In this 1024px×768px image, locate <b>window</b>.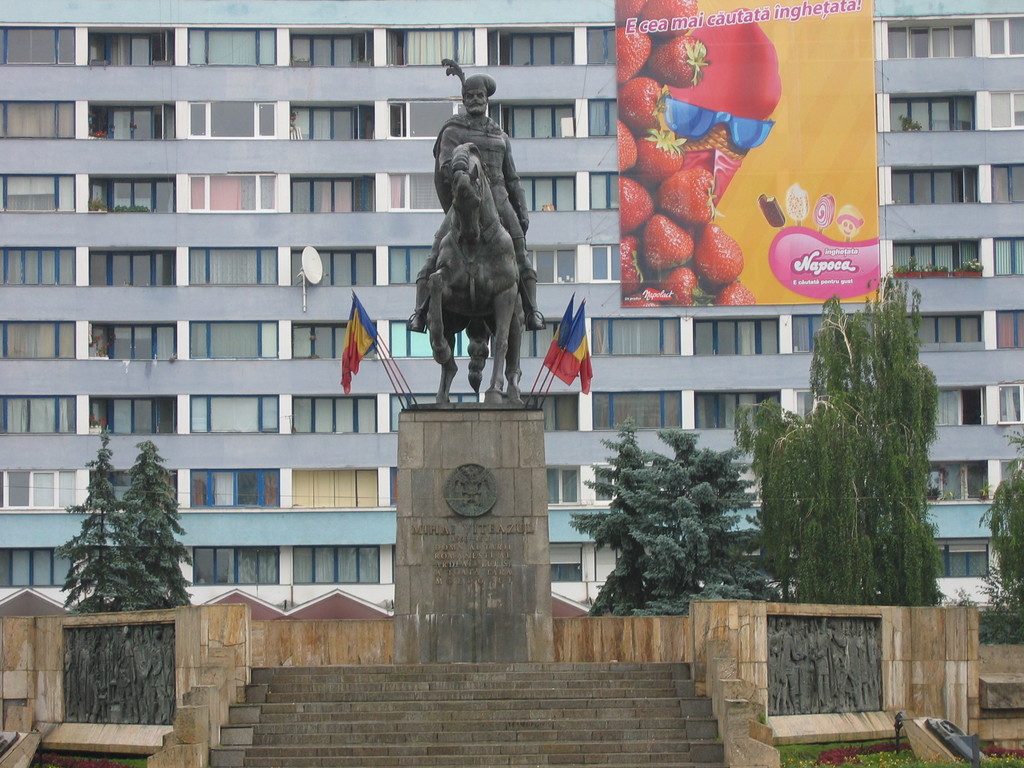
Bounding box: bbox=[387, 29, 476, 65].
